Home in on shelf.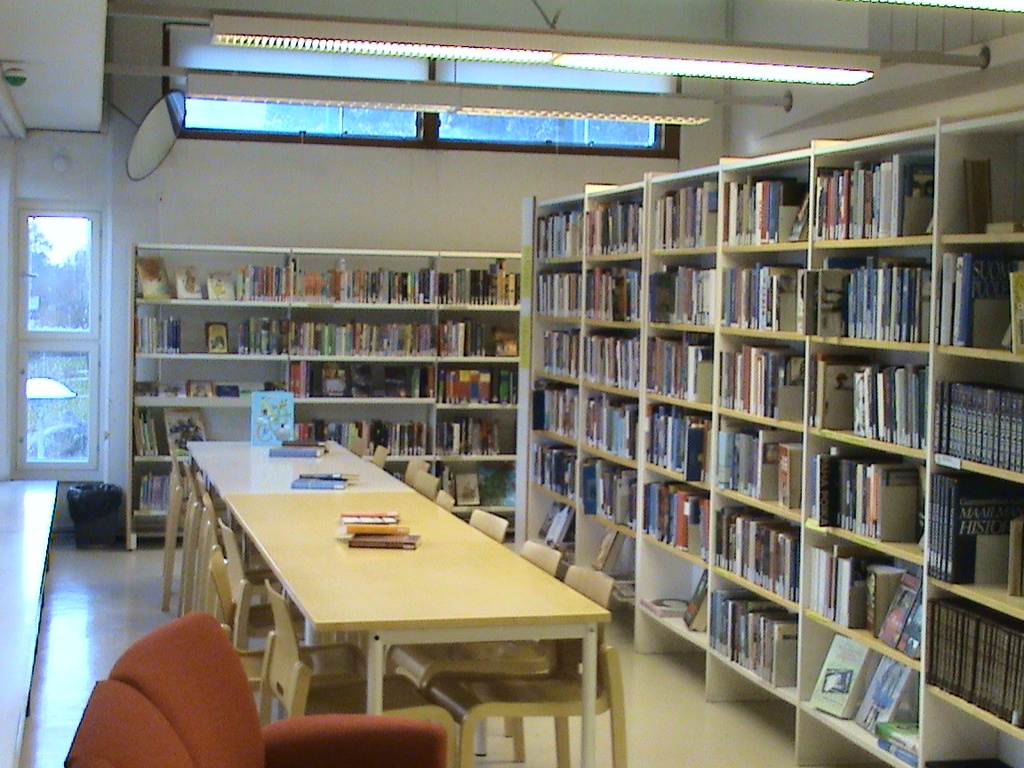
Homed in at detection(573, 444, 640, 532).
